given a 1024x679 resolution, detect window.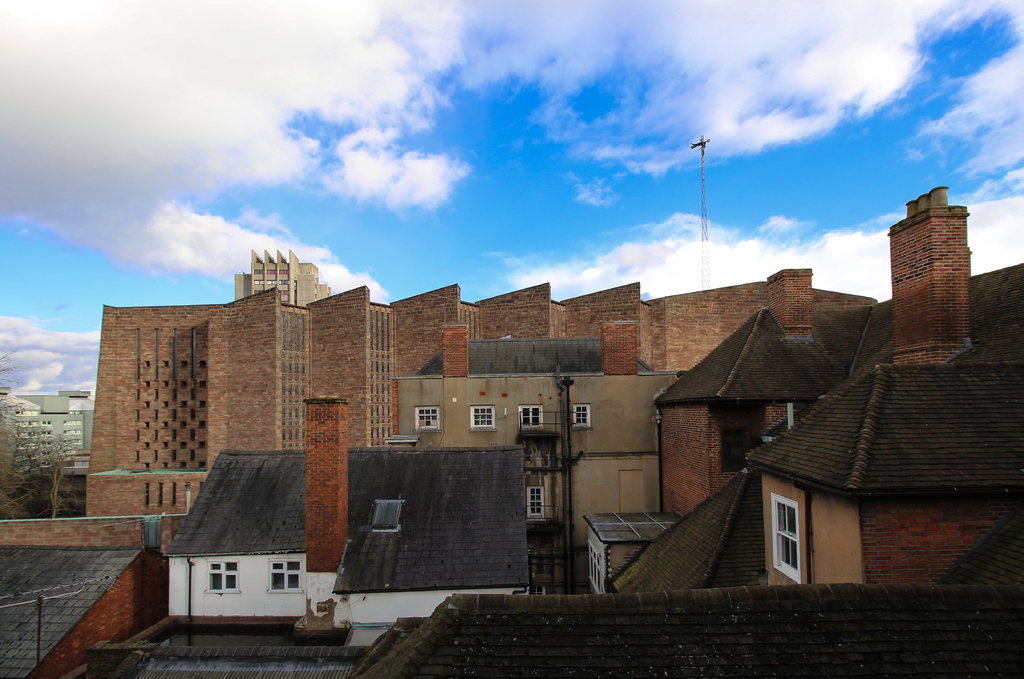
<bbox>277, 288, 287, 293</bbox>.
